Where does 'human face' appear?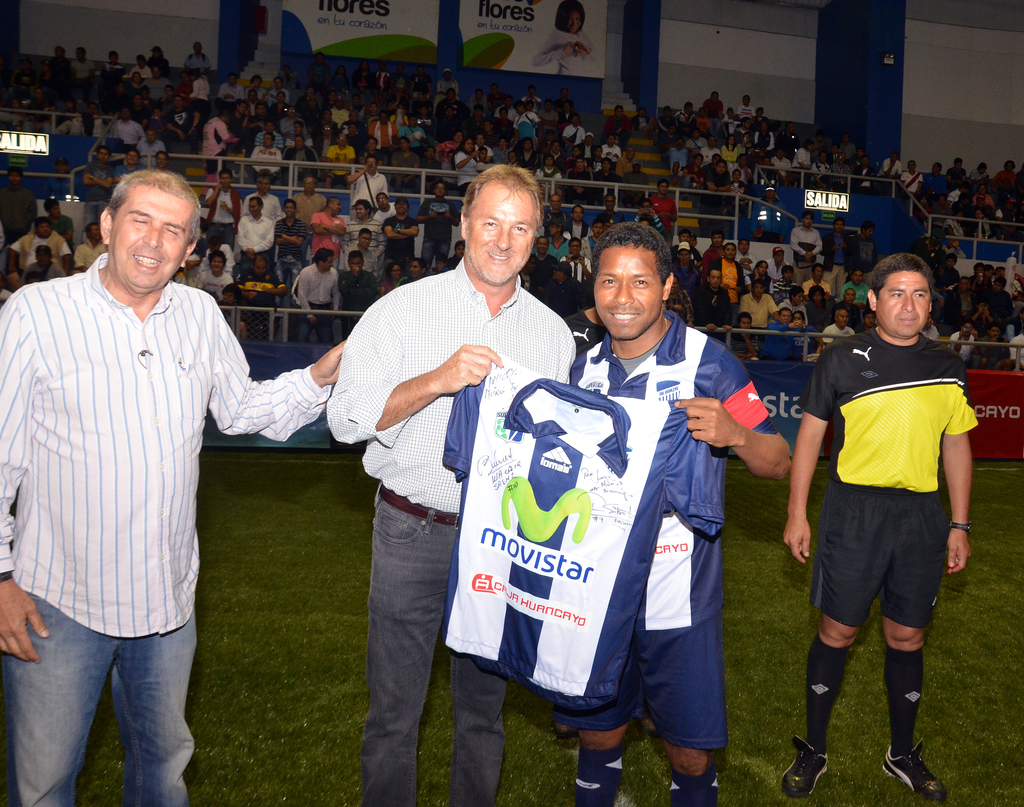
Appears at (738,239,748,253).
